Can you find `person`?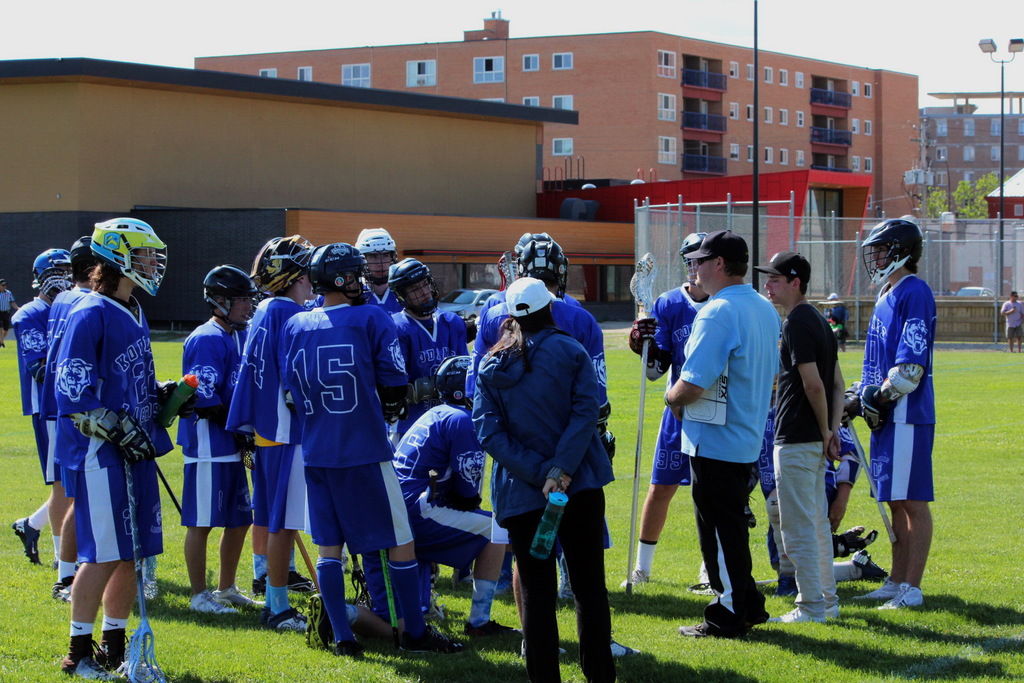
Yes, bounding box: {"x1": 613, "y1": 233, "x2": 718, "y2": 607}.
